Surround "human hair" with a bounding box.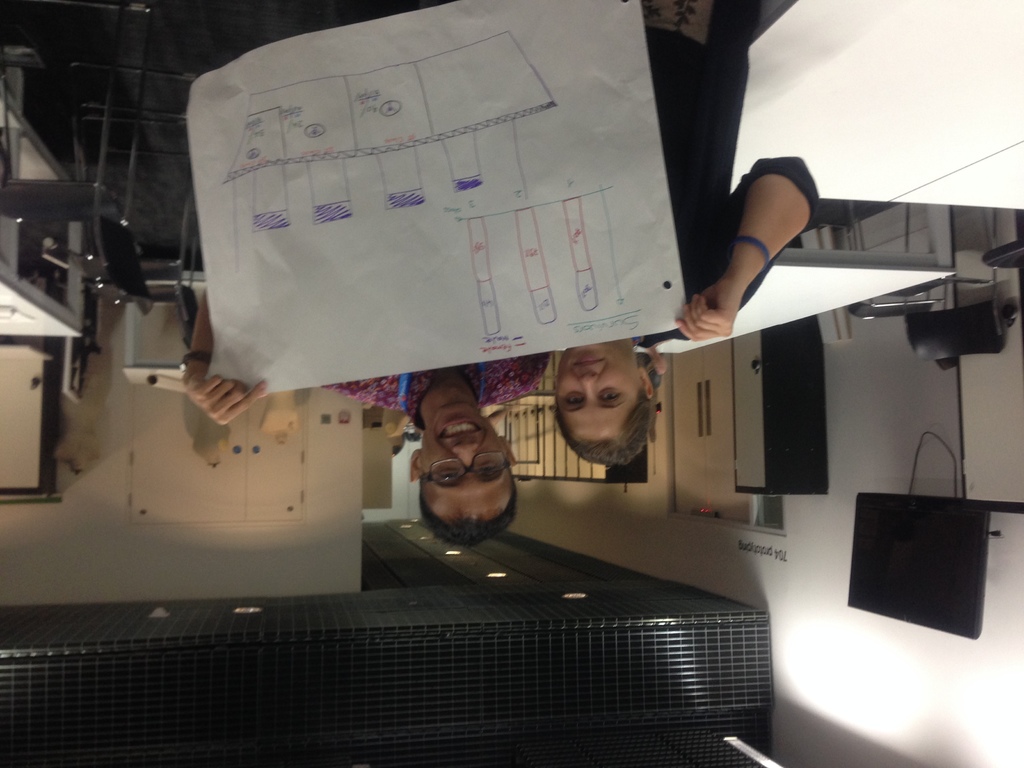
locate(415, 454, 520, 549).
